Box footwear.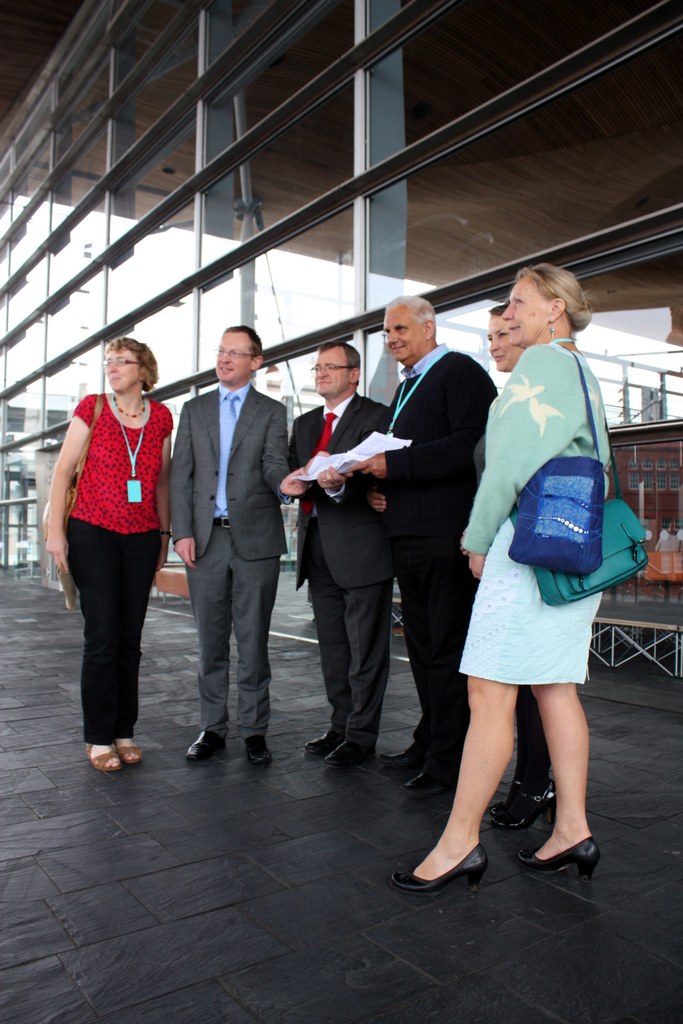
<region>397, 777, 449, 799</region>.
